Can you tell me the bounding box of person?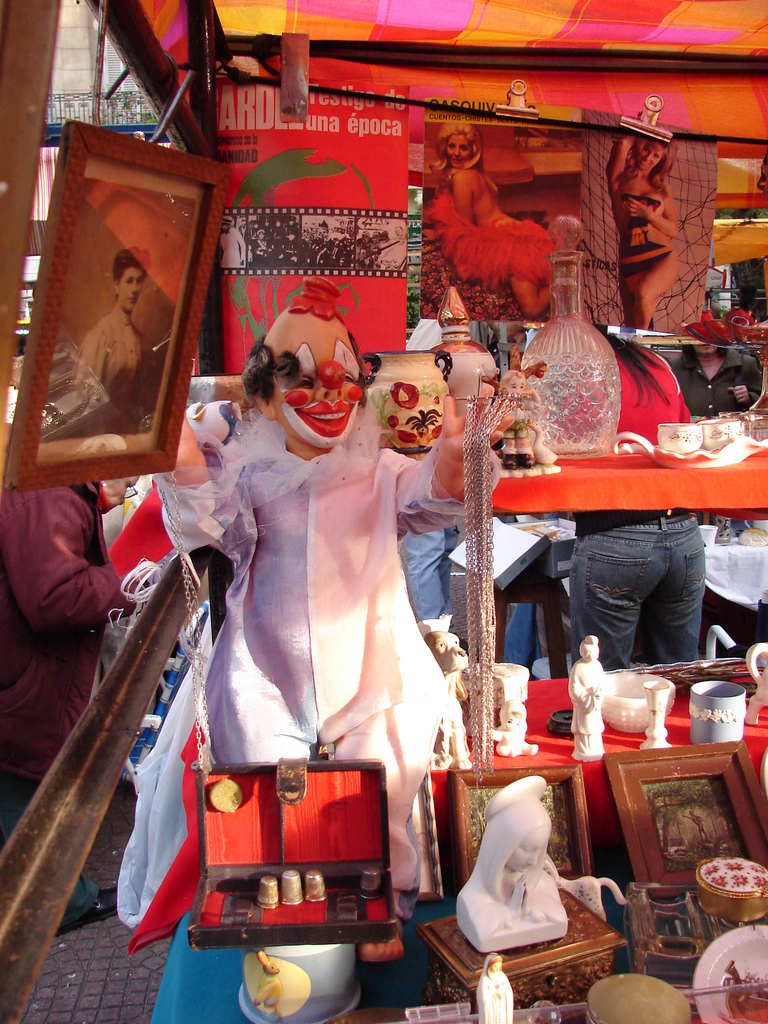
[left=607, top=134, right=682, bottom=335].
